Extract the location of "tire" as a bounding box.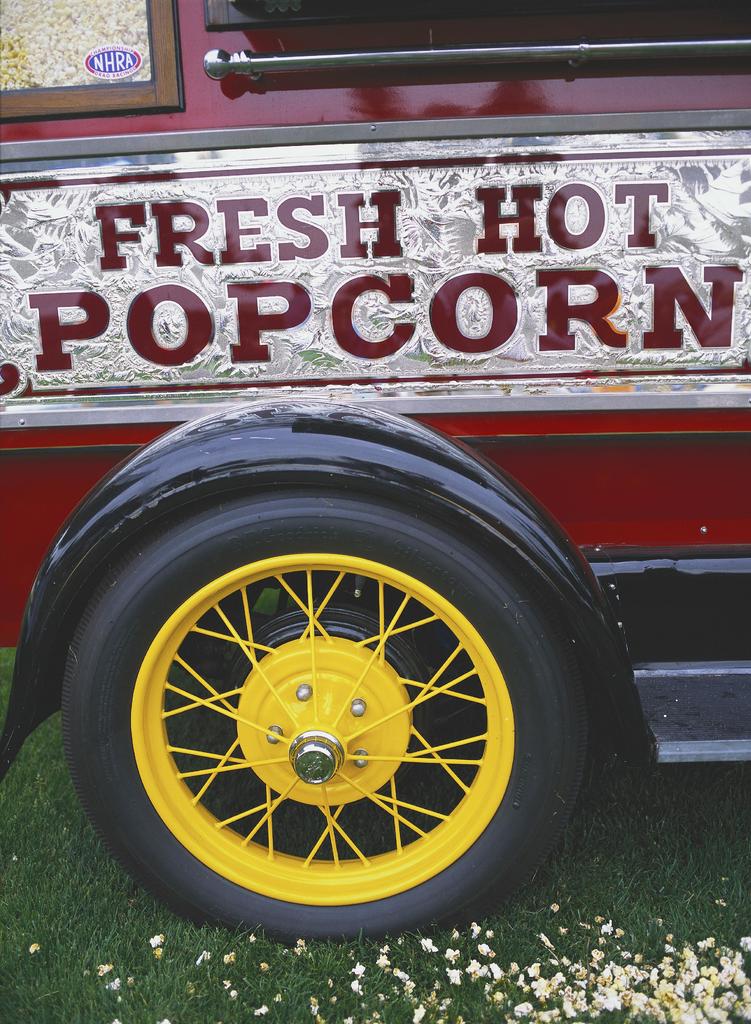
select_region(57, 490, 594, 939).
